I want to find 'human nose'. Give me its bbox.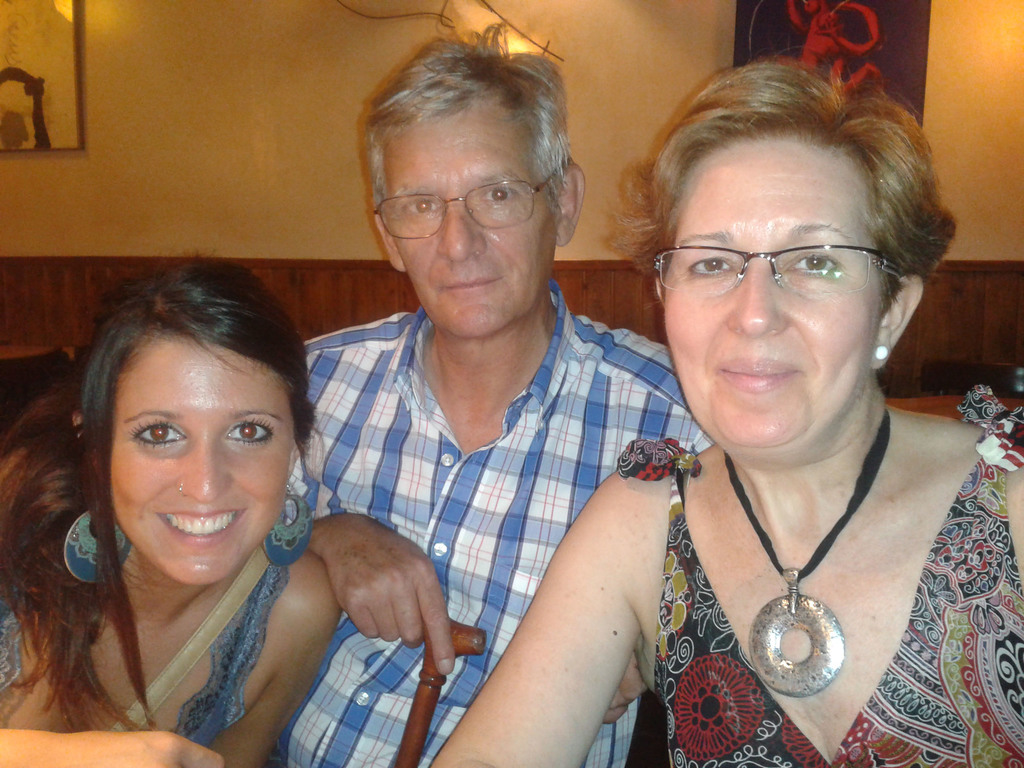
723 248 785 335.
